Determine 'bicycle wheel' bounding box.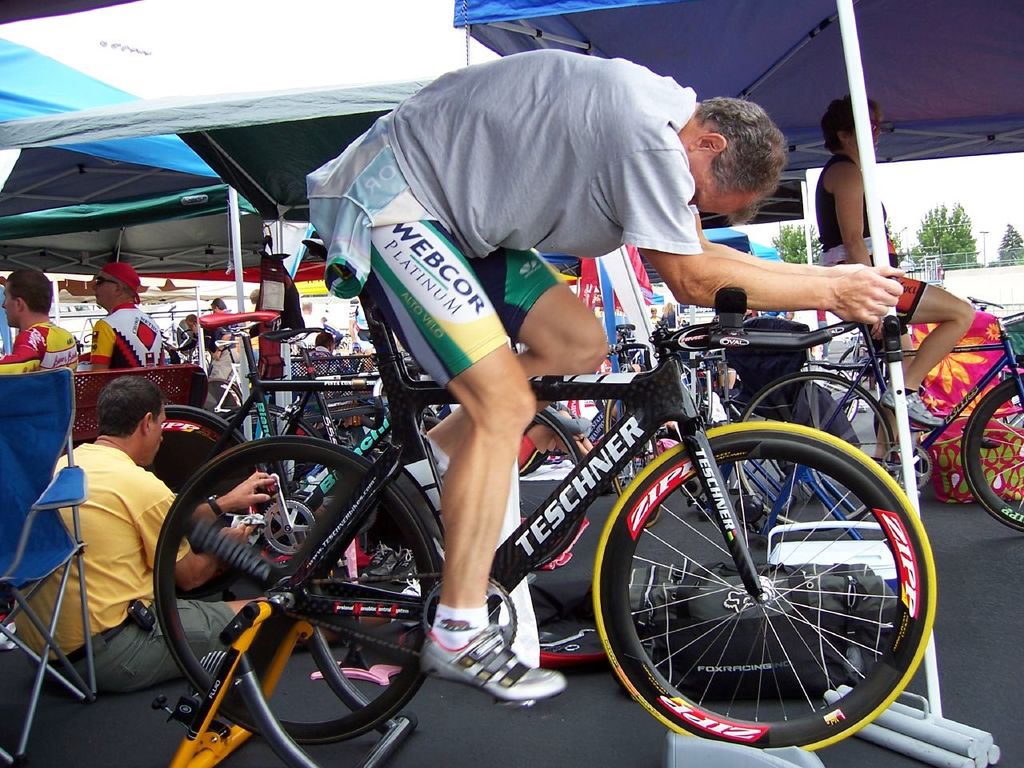
Determined: l=731, t=370, r=901, b=534.
